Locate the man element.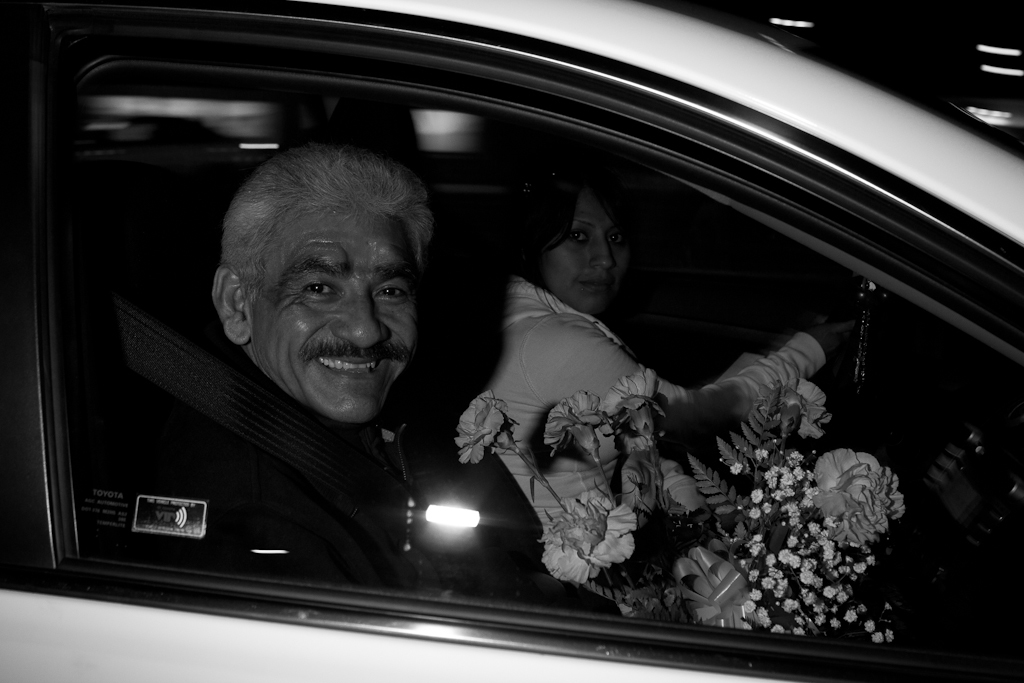
Element bbox: Rect(143, 141, 431, 585).
